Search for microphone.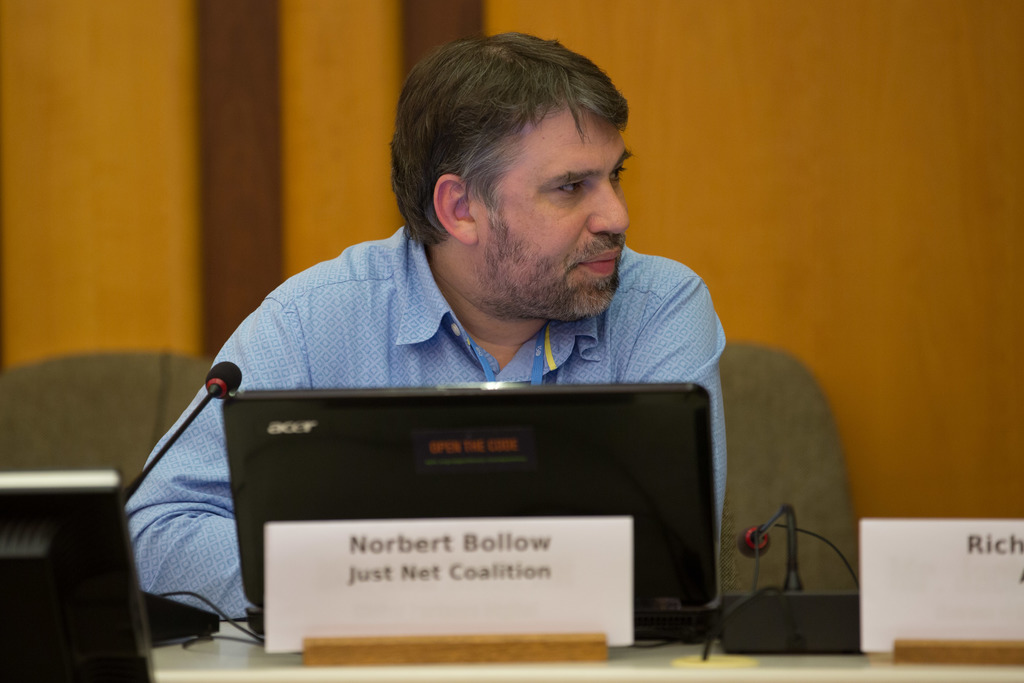
Found at <bbox>737, 515, 812, 553</bbox>.
